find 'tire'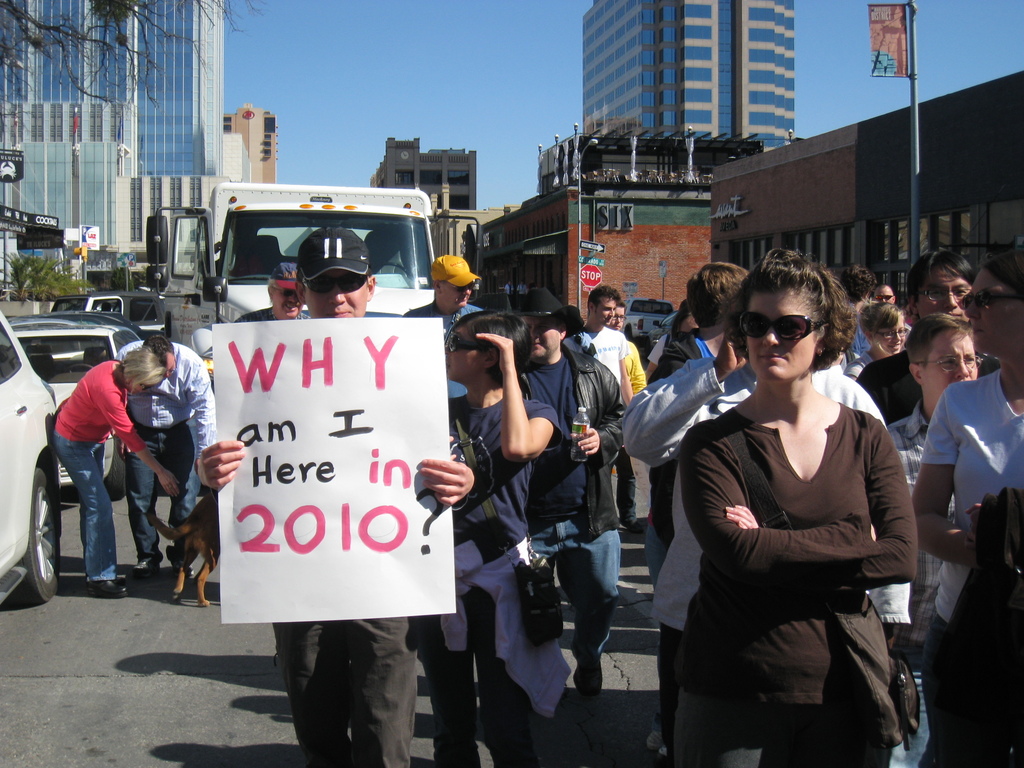
crop(103, 437, 132, 499)
